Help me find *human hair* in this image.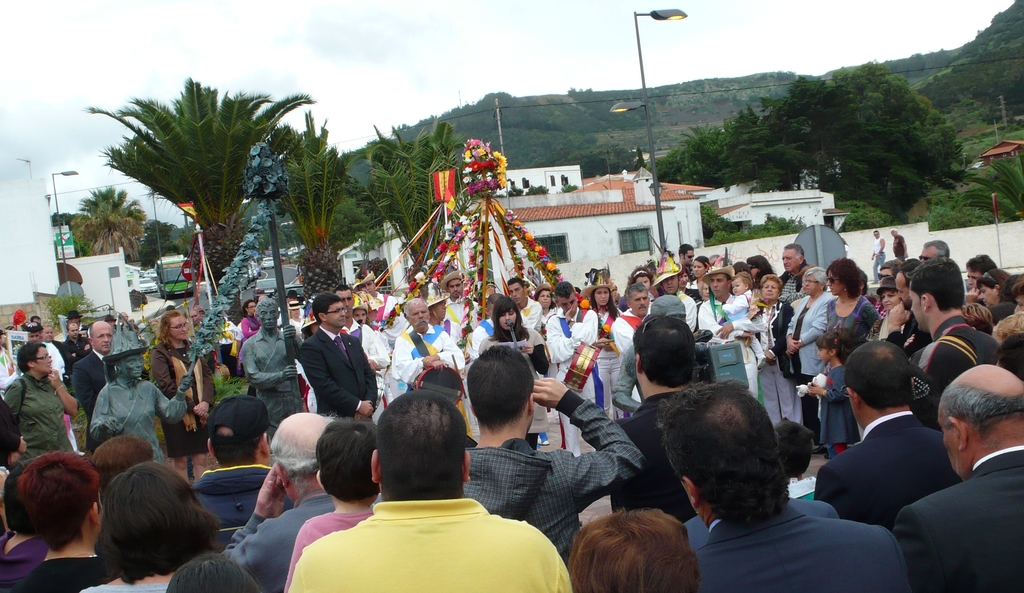
Found it: select_region(168, 547, 259, 592).
